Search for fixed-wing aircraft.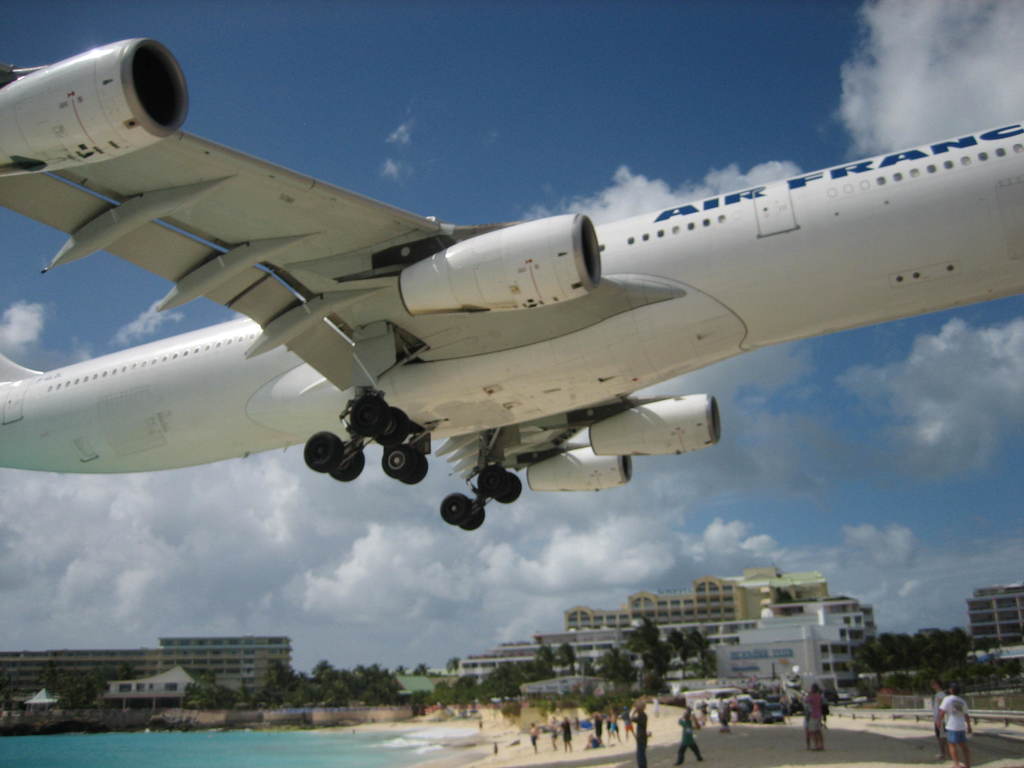
Found at bbox=[0, 40, 1023, 525].
